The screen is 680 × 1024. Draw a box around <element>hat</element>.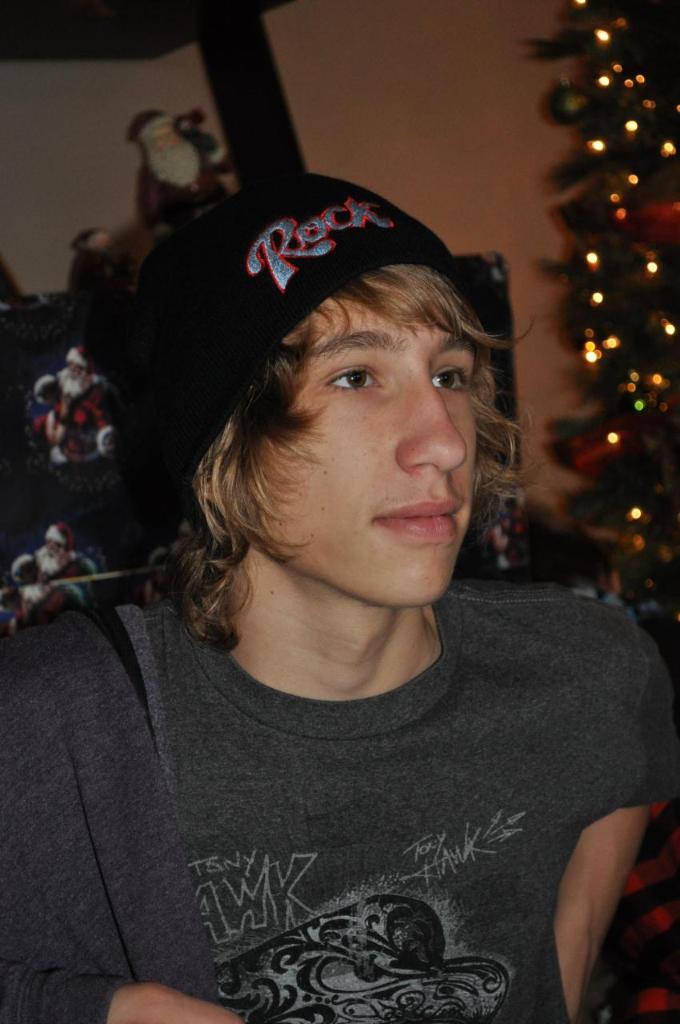
(121,166,502,528).
